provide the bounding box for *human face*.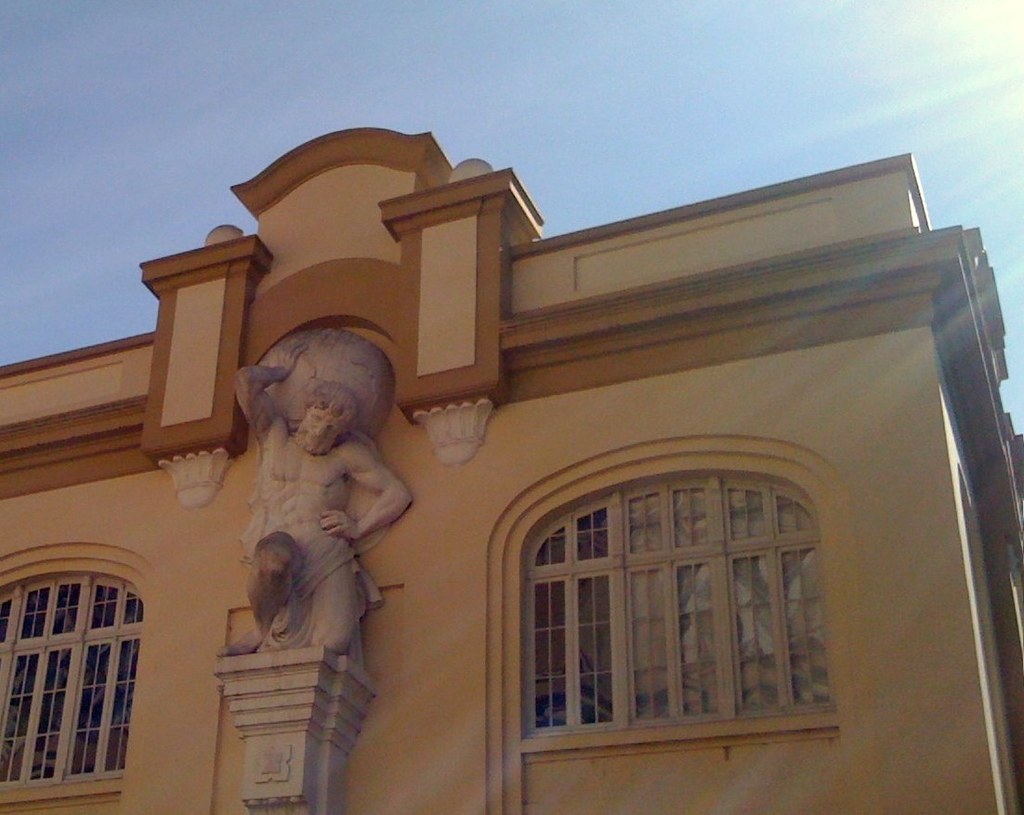
locate(296, 402, 340, 455).
